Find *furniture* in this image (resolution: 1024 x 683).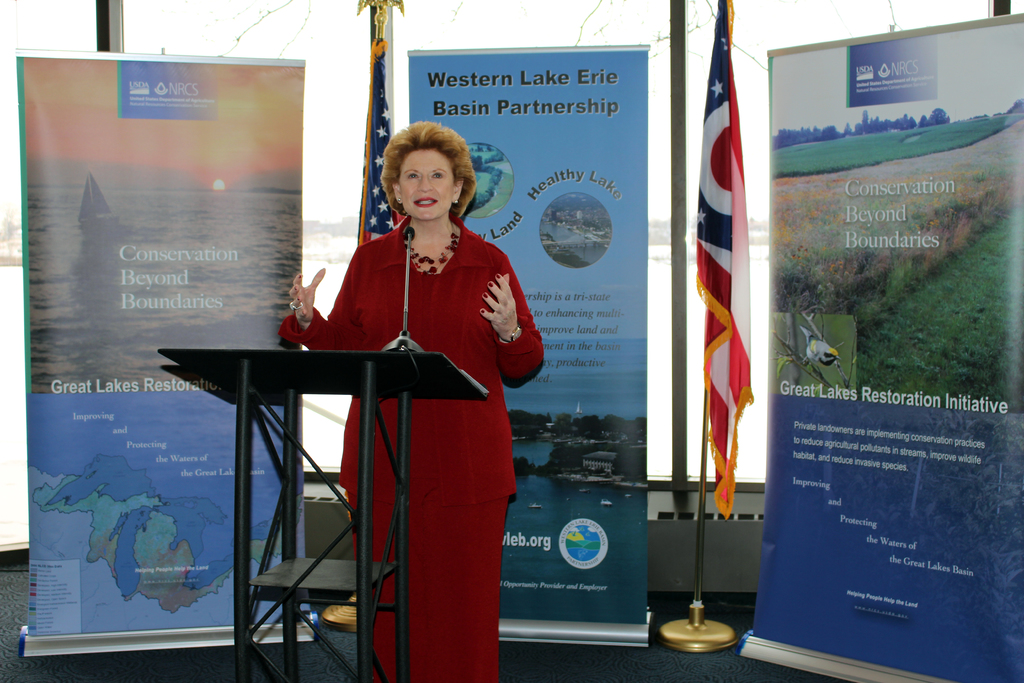
detection(158, 349, 488, 682).
